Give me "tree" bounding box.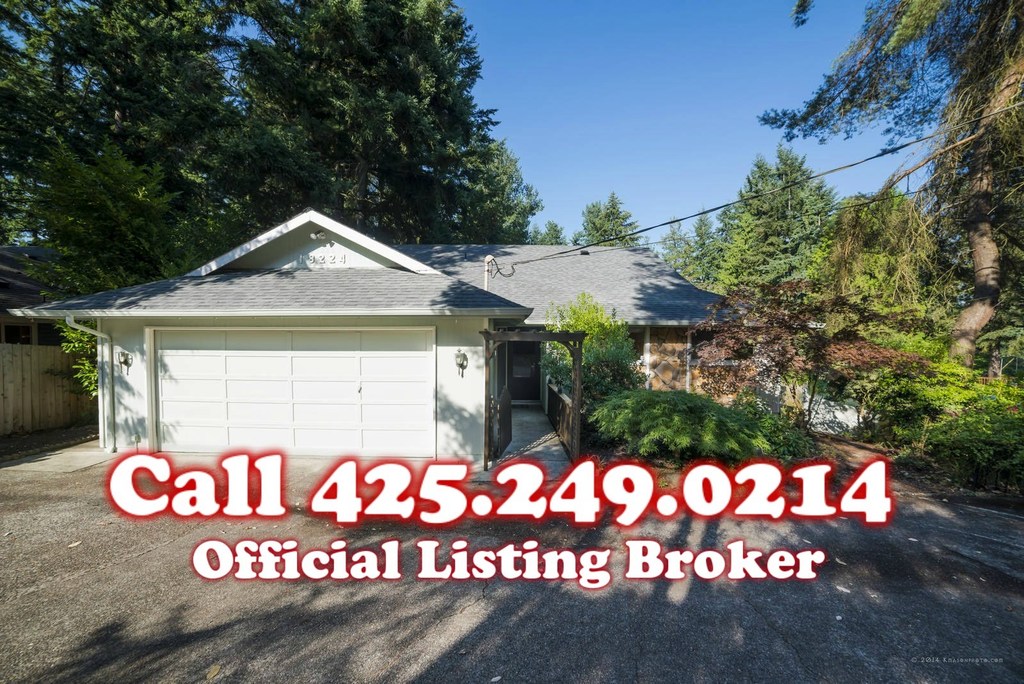
box=[543, 291, 647, 400].
